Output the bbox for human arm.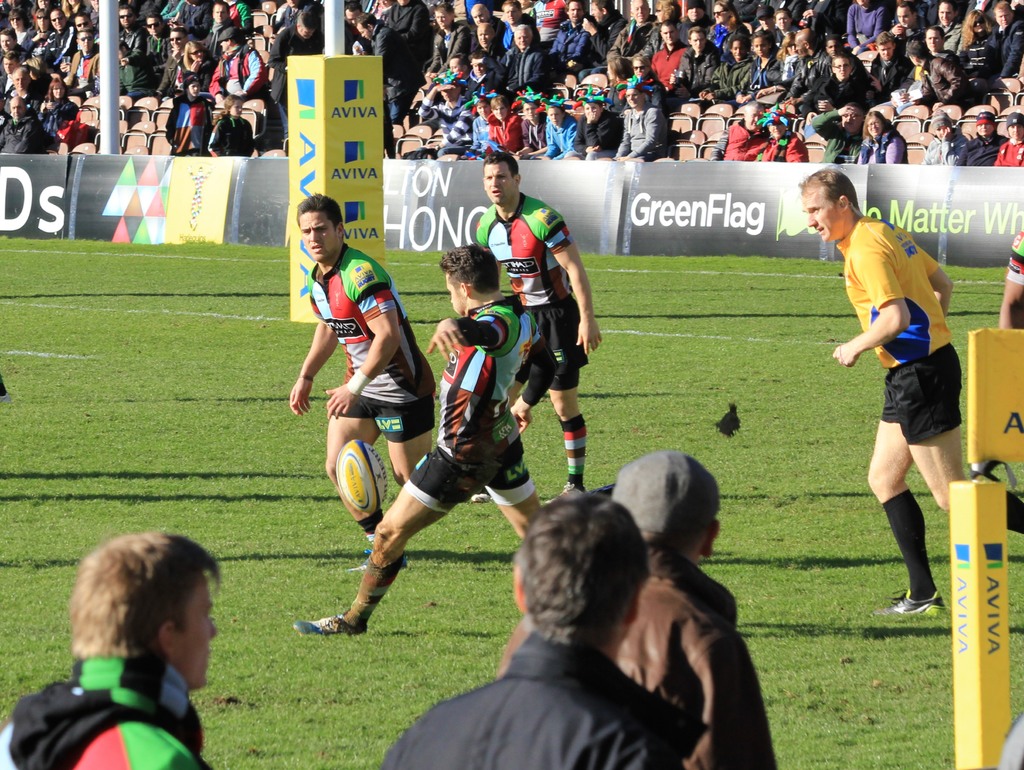
box=[910, 74, 938, 106].
